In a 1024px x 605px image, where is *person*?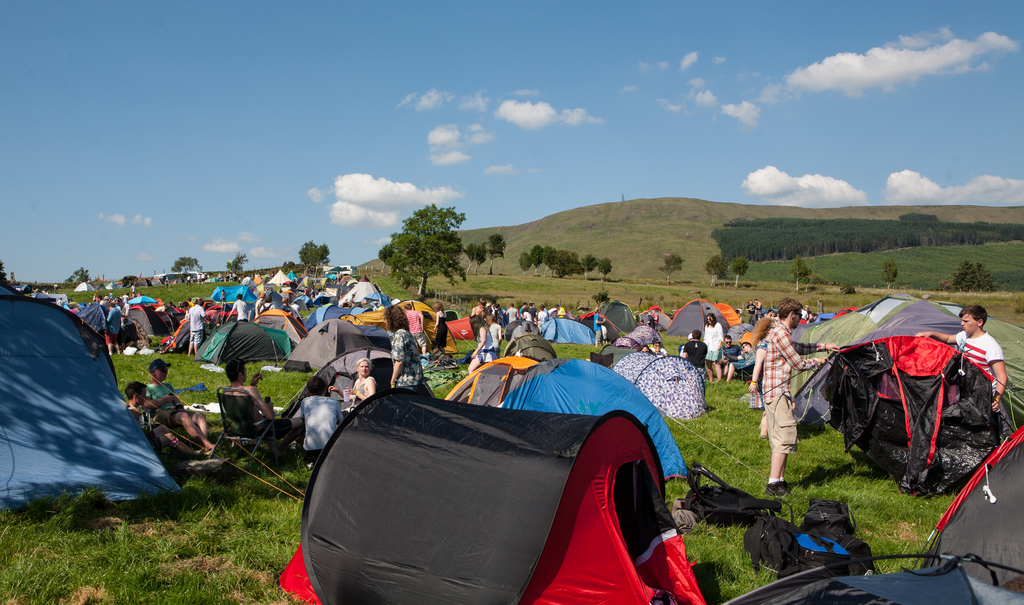
select_region(594, 309, 605, 350).
